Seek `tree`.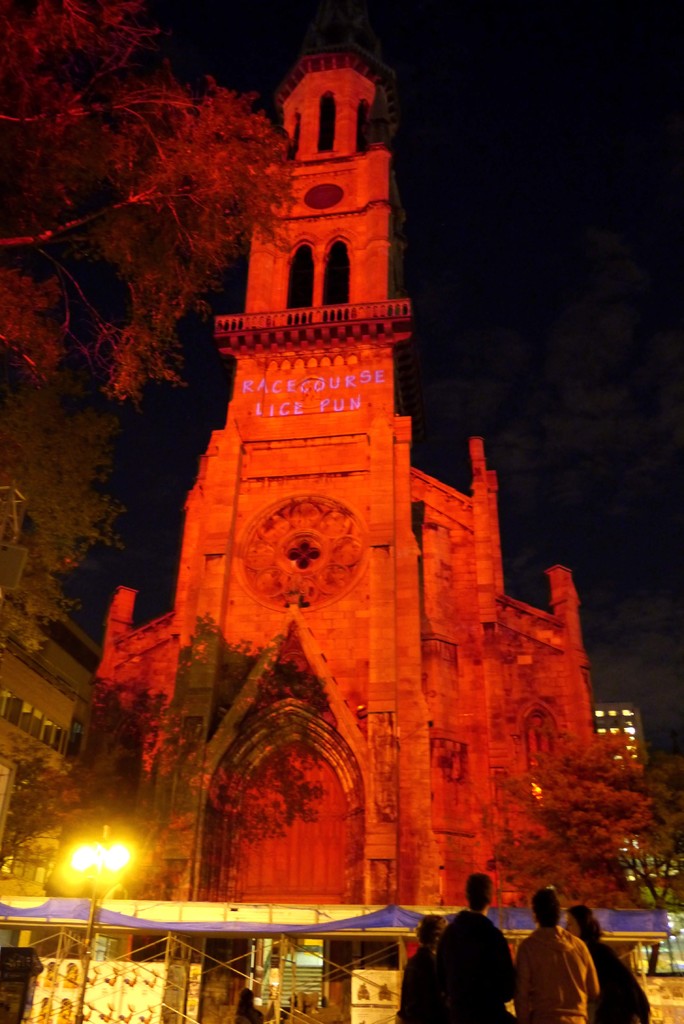
l=27, t=37, r=283, b=528.
